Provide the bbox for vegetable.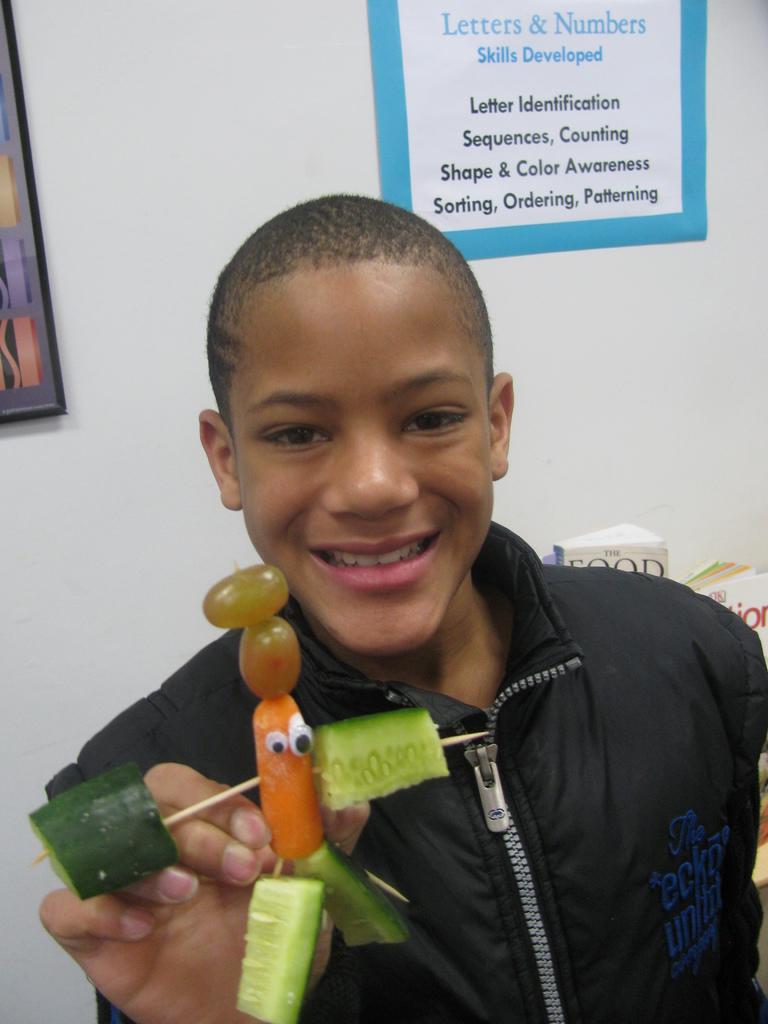
locate(295, 845, 408, 945).
